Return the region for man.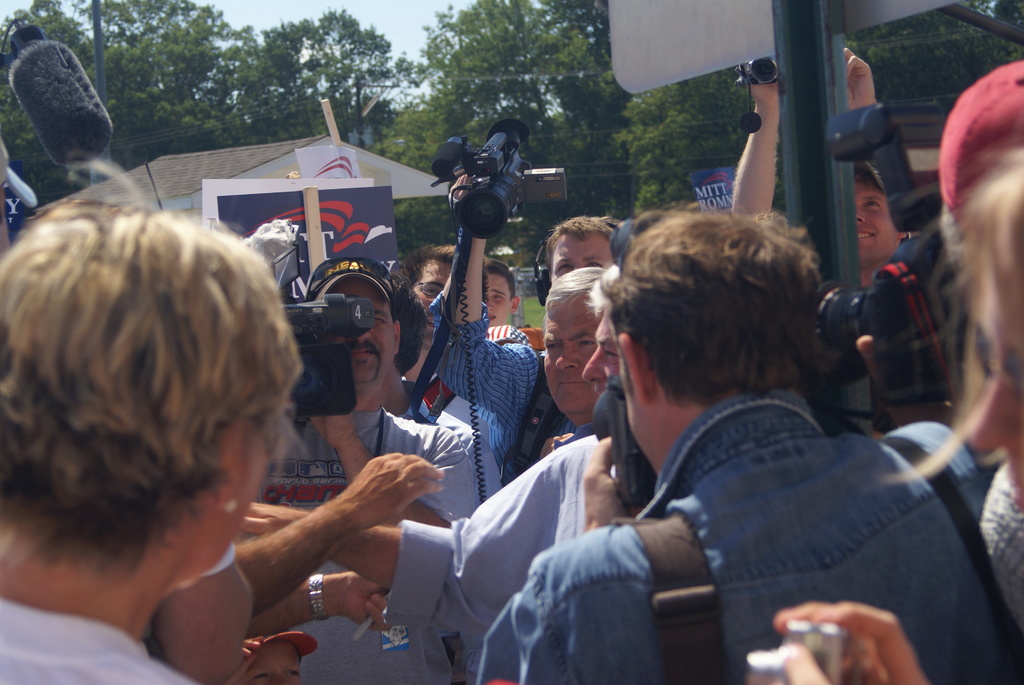
(x1=461, y1=203, x2=984, y2=669).
